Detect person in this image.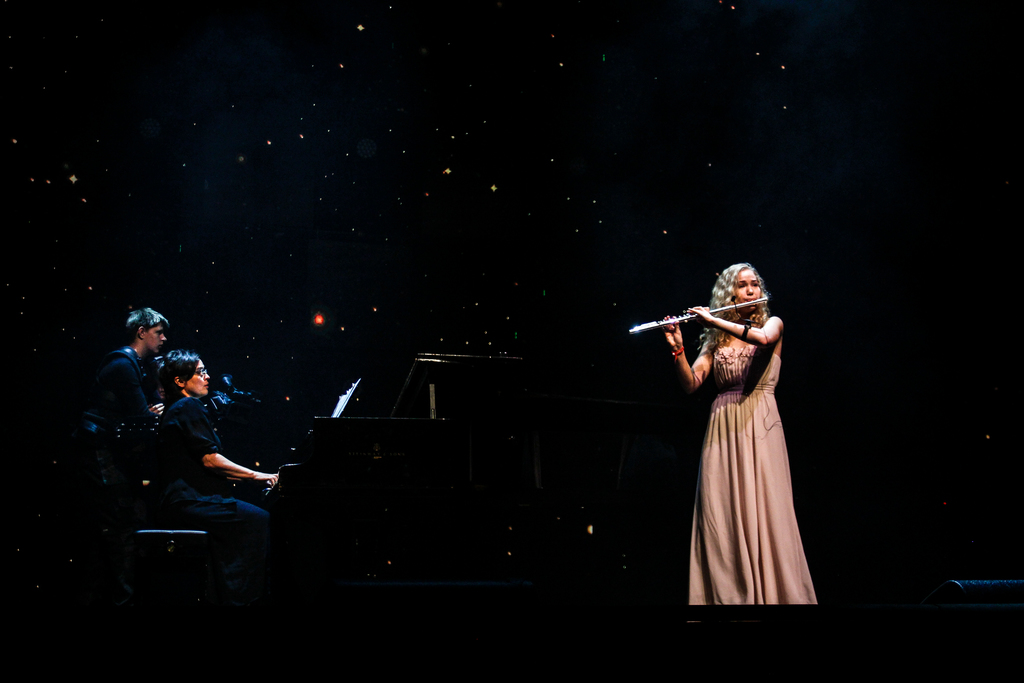
Detection: [x1=155, y1=348, x2=284, y2=596].
